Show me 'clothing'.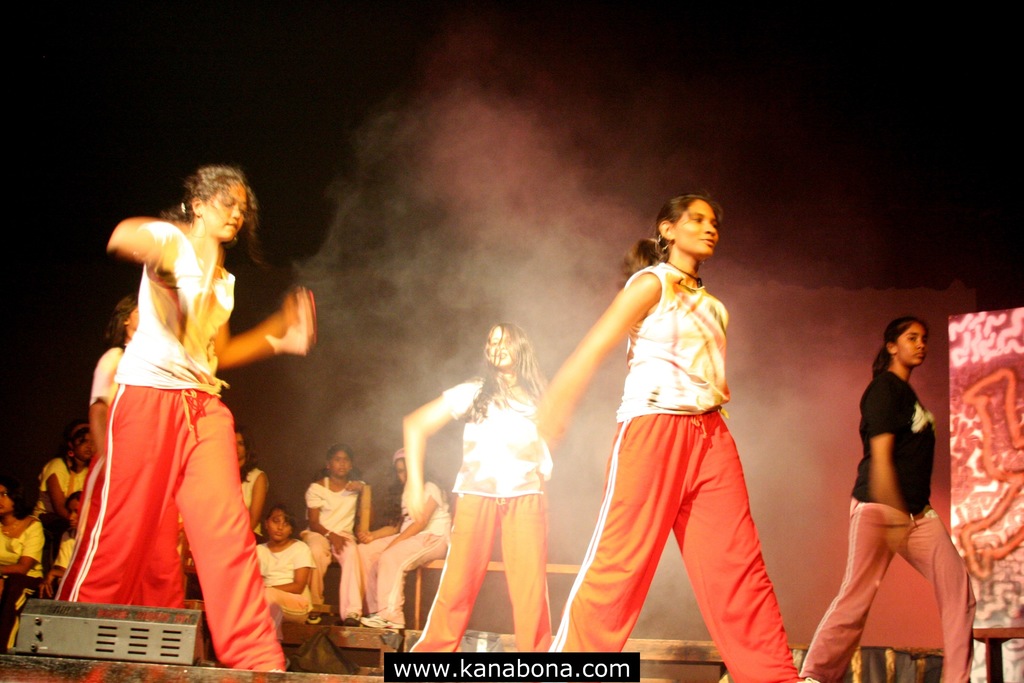
'clothing' is here: (left=392, top=383, right=587, bottom=675).
